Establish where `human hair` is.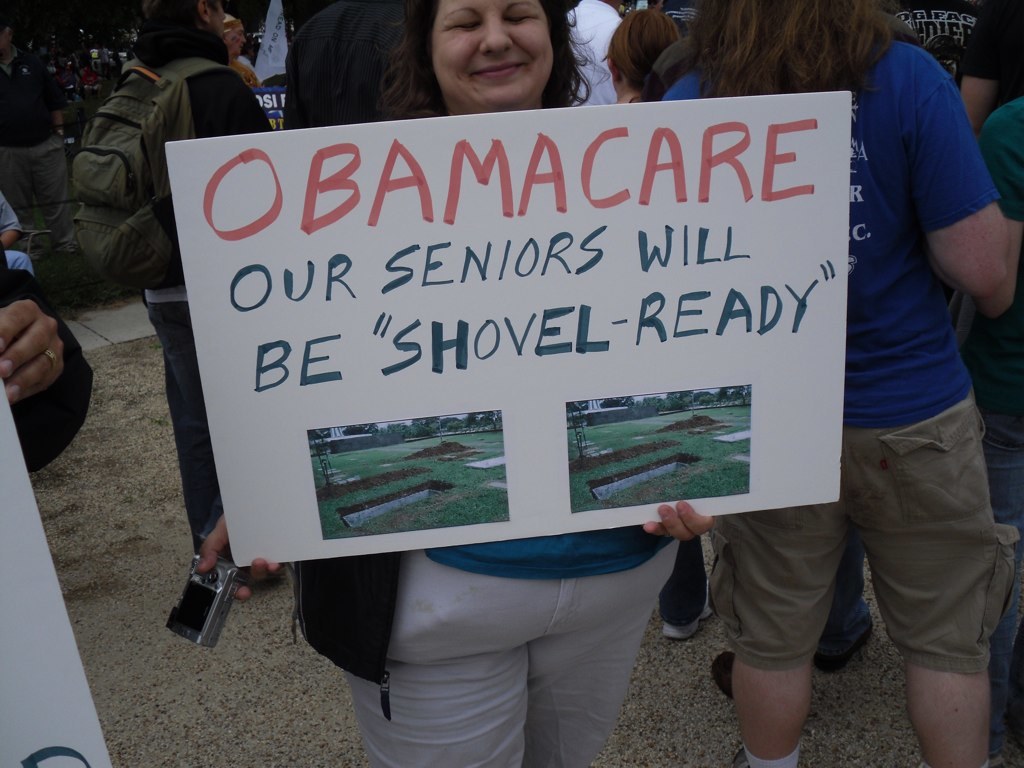
Established at [688,0,890,108].
